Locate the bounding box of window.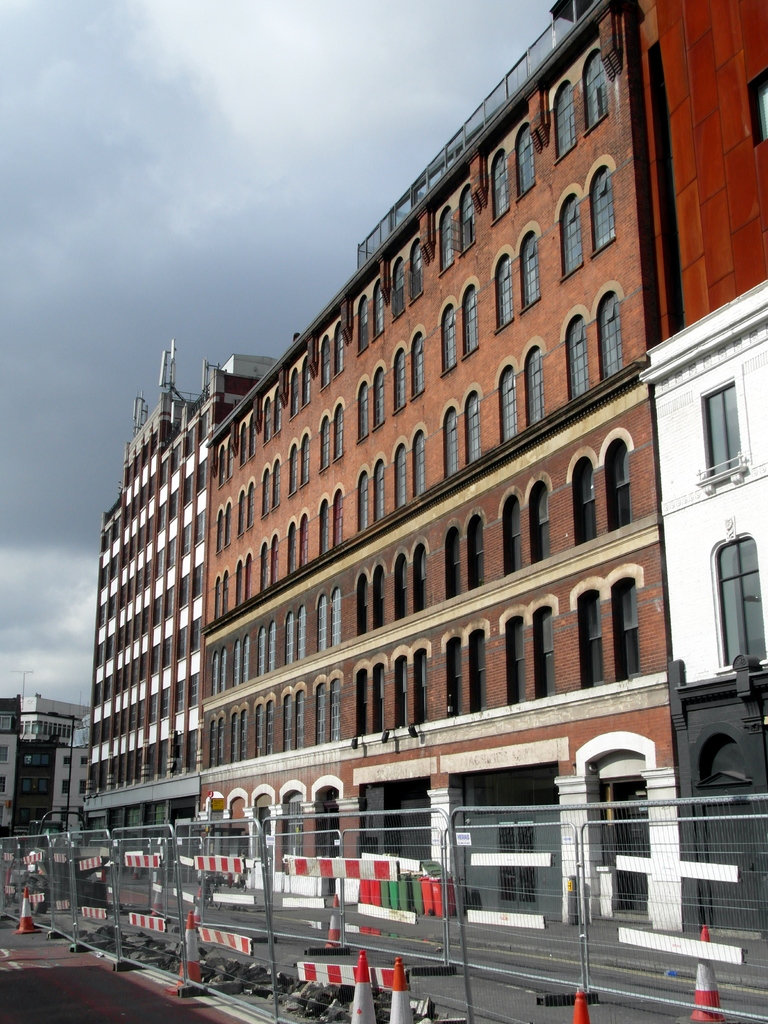
Bounding box: BBox(316, 593, 330, 655).
